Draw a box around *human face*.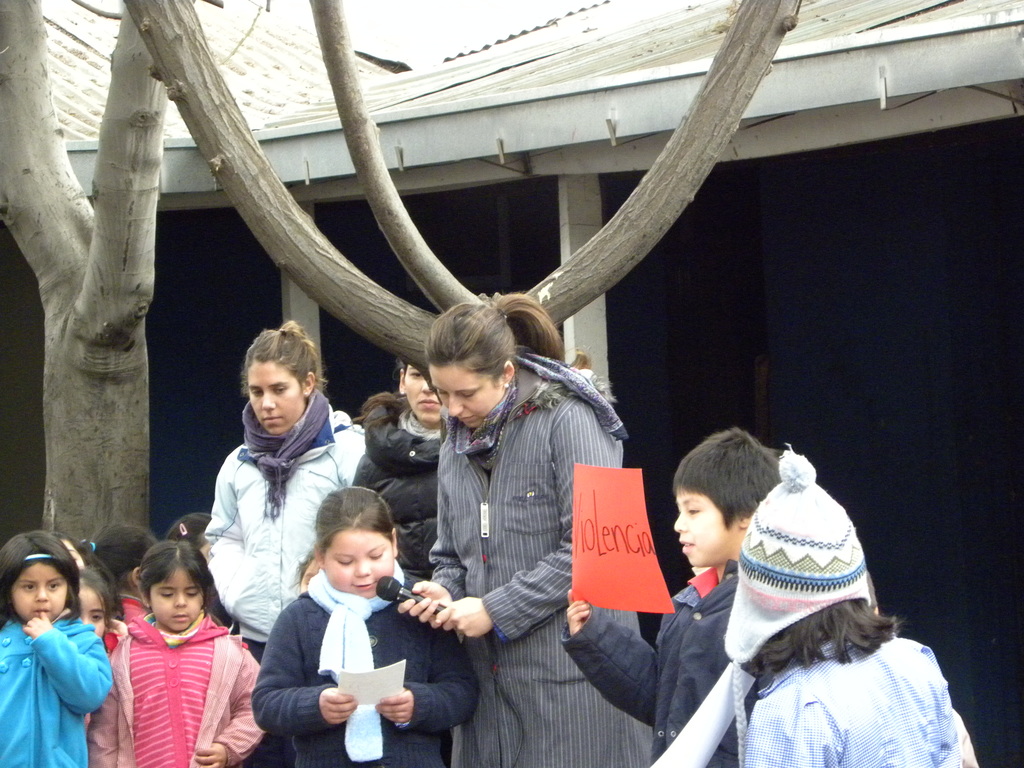
[x1=402, y1=364, x2=451, y2=426].
